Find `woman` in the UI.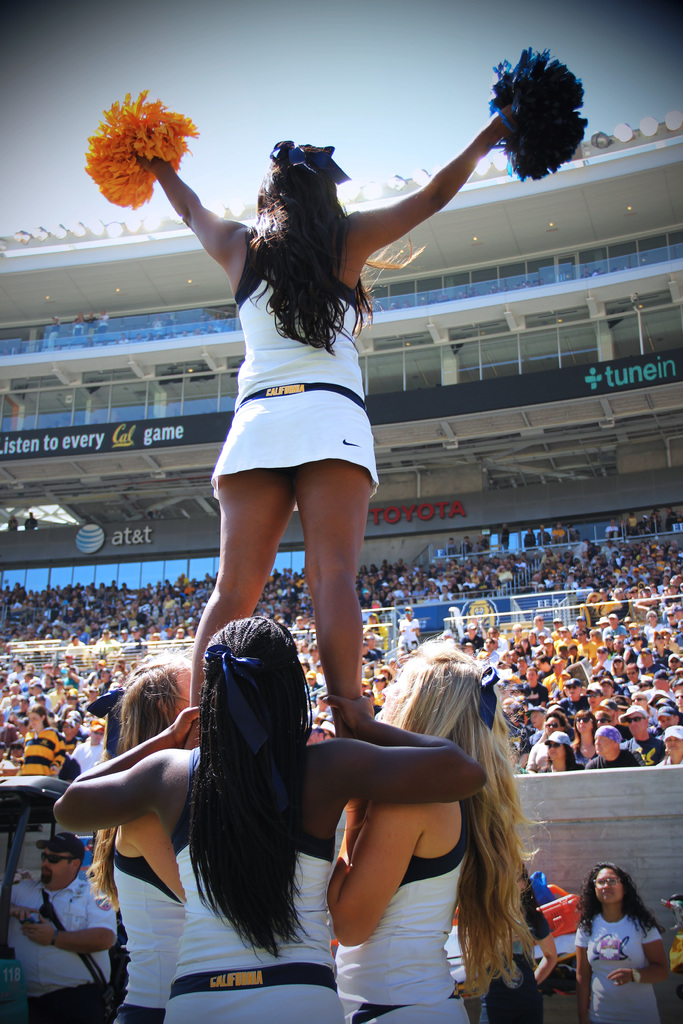
UI element at BBox(50, 616, 490, 1023).
